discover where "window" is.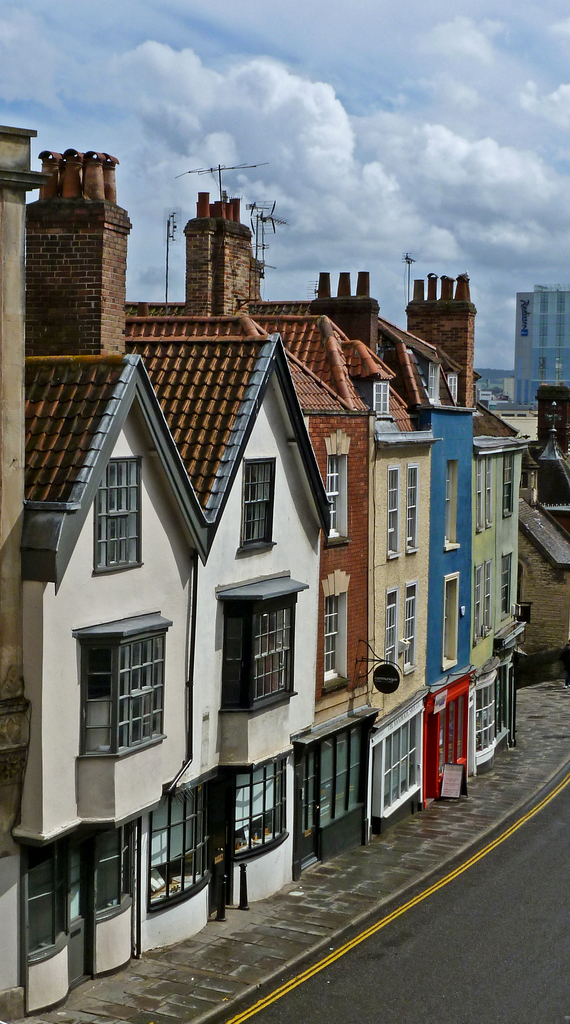
Discovered at [471,568,489,638].
